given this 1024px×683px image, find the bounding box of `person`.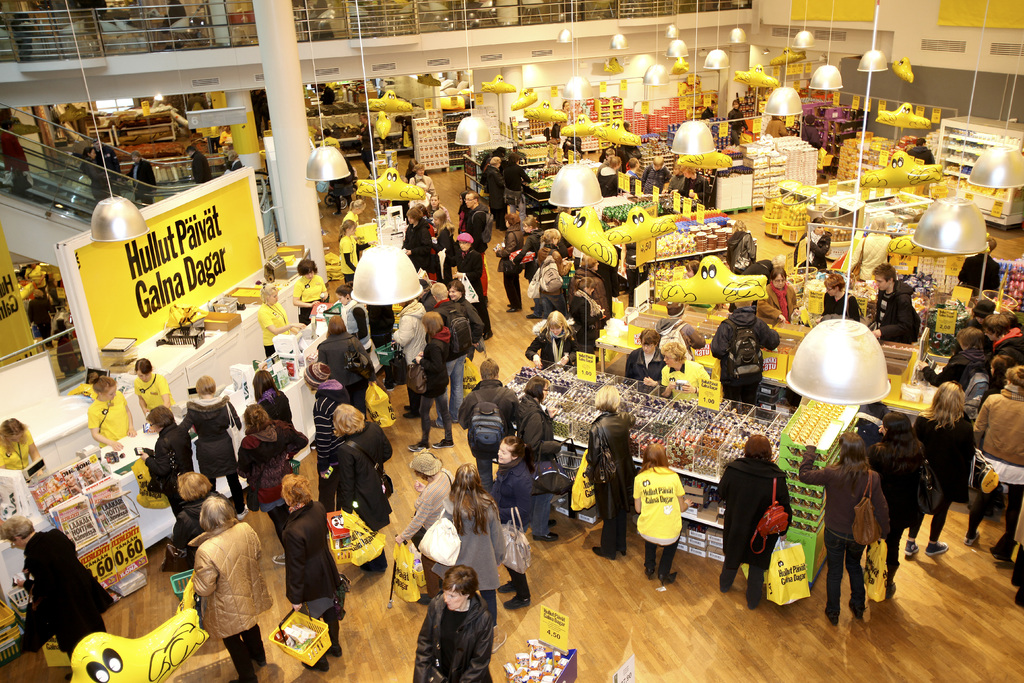
{"x1": 17, "y1": 527, "x2": 120, "y2": 650}.
